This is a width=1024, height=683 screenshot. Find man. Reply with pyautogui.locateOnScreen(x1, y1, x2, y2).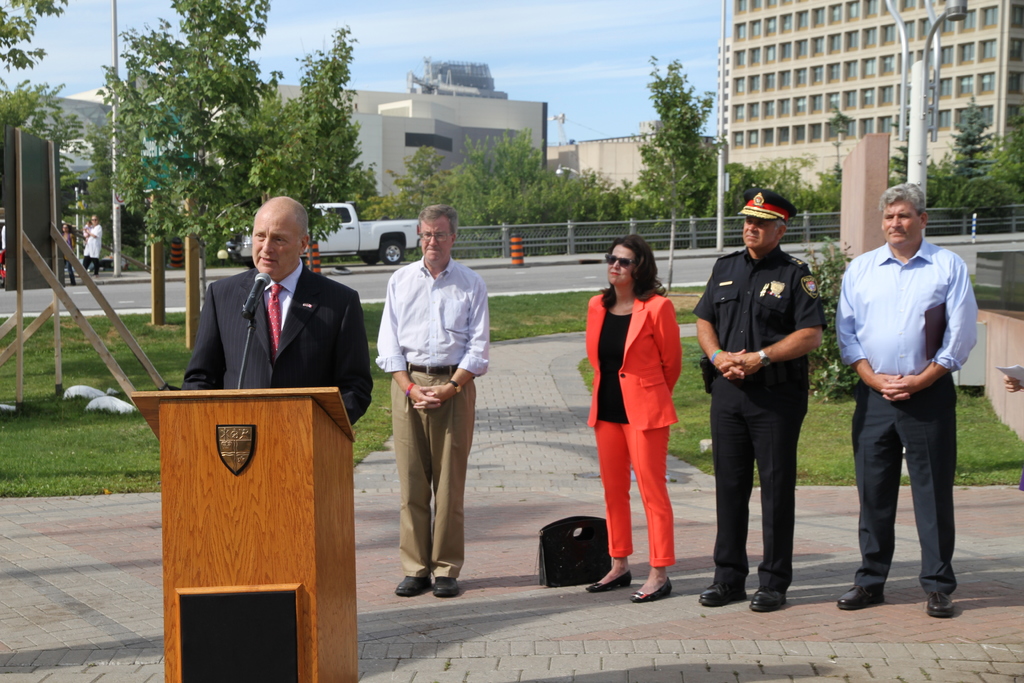
pyautogui.locateOnScreen(378, 202, 490, 600).
